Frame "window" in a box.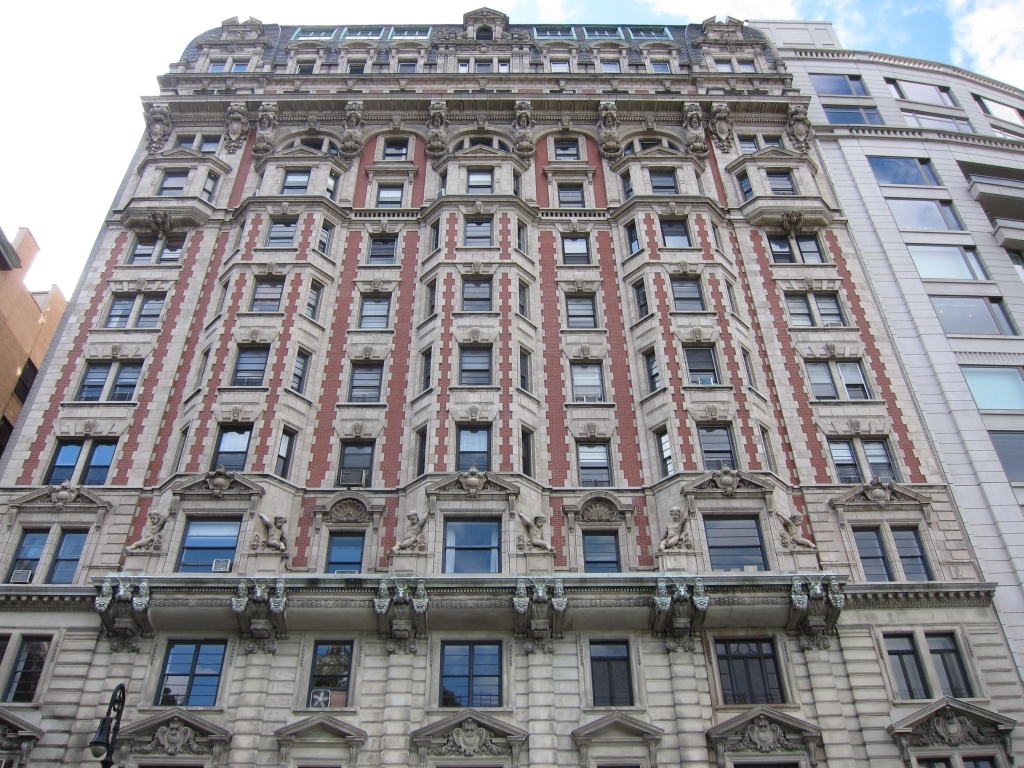
BBox(199, 138, 217, 154).
